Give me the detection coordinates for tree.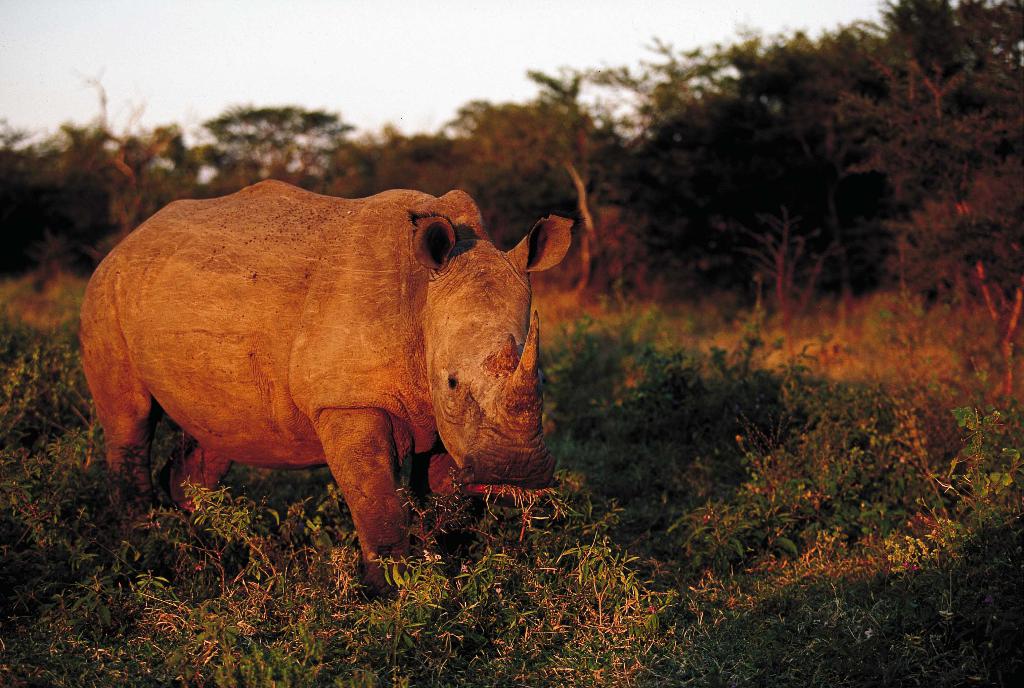
211, 94, 330, 189.
